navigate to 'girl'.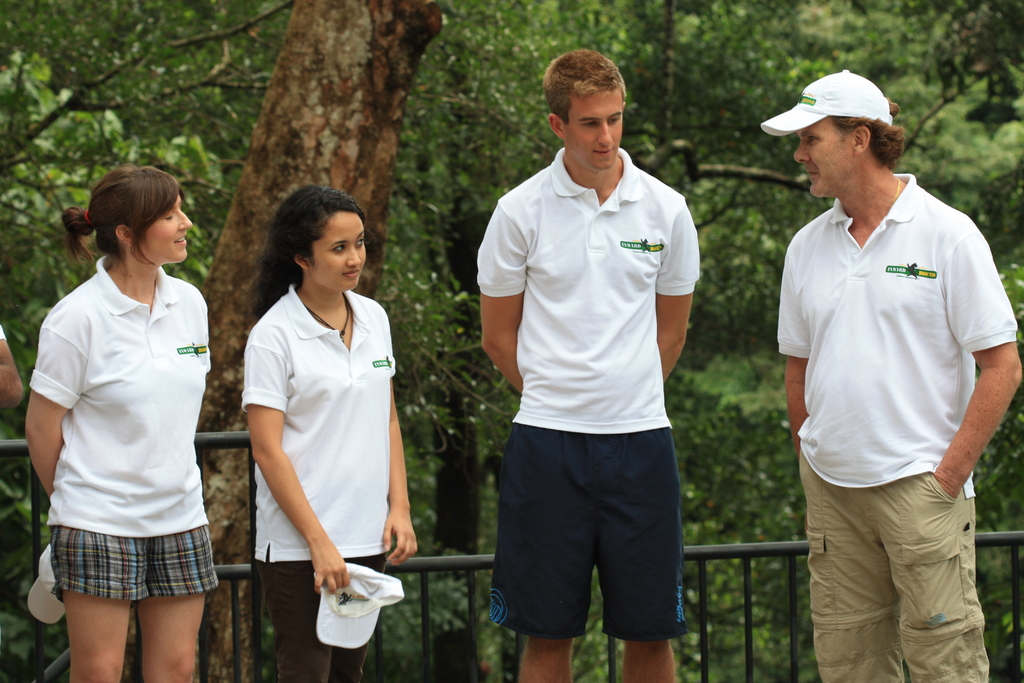
Navigation target: box=[237, 182, 414, 682].
